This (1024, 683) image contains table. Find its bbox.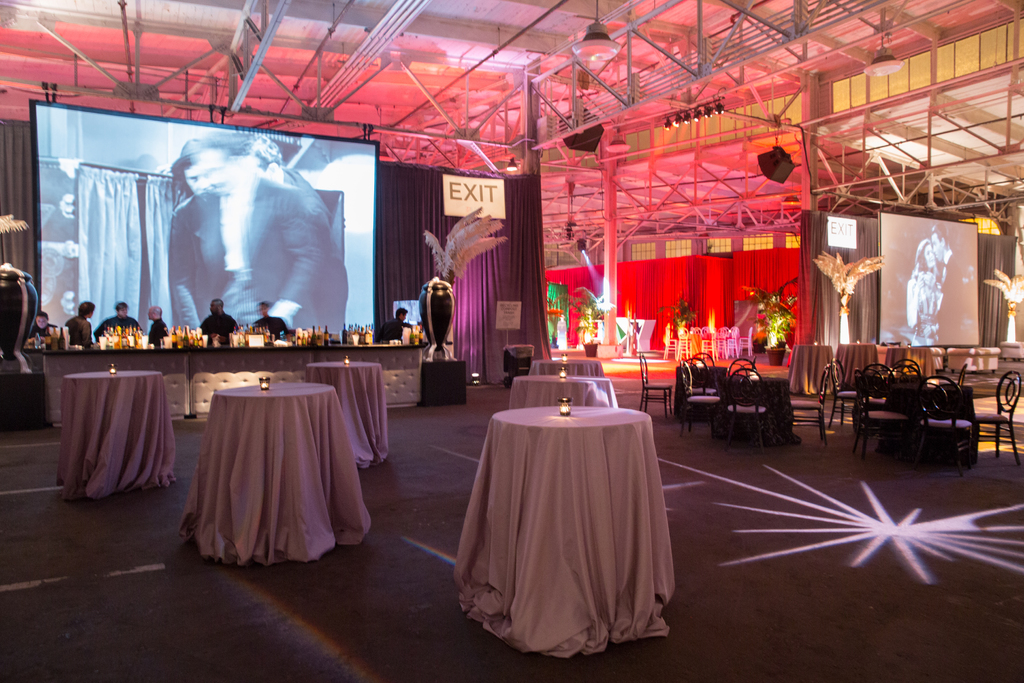
<box>689,367,729,400</box>.
